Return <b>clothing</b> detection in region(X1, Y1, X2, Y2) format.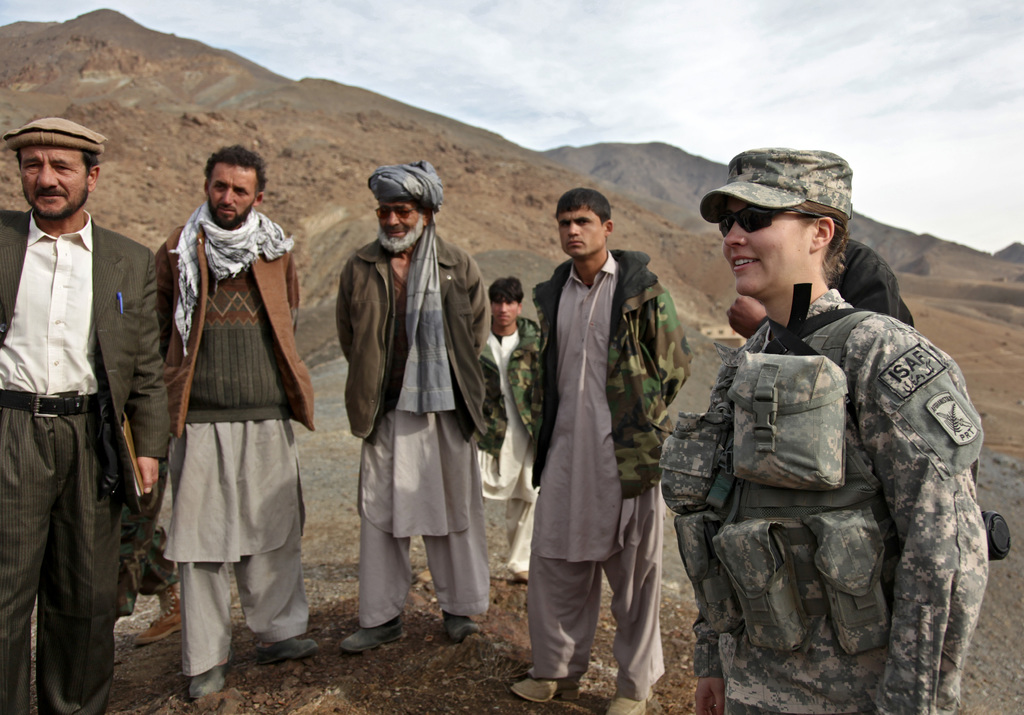
region(654, 286, 993, 714).
